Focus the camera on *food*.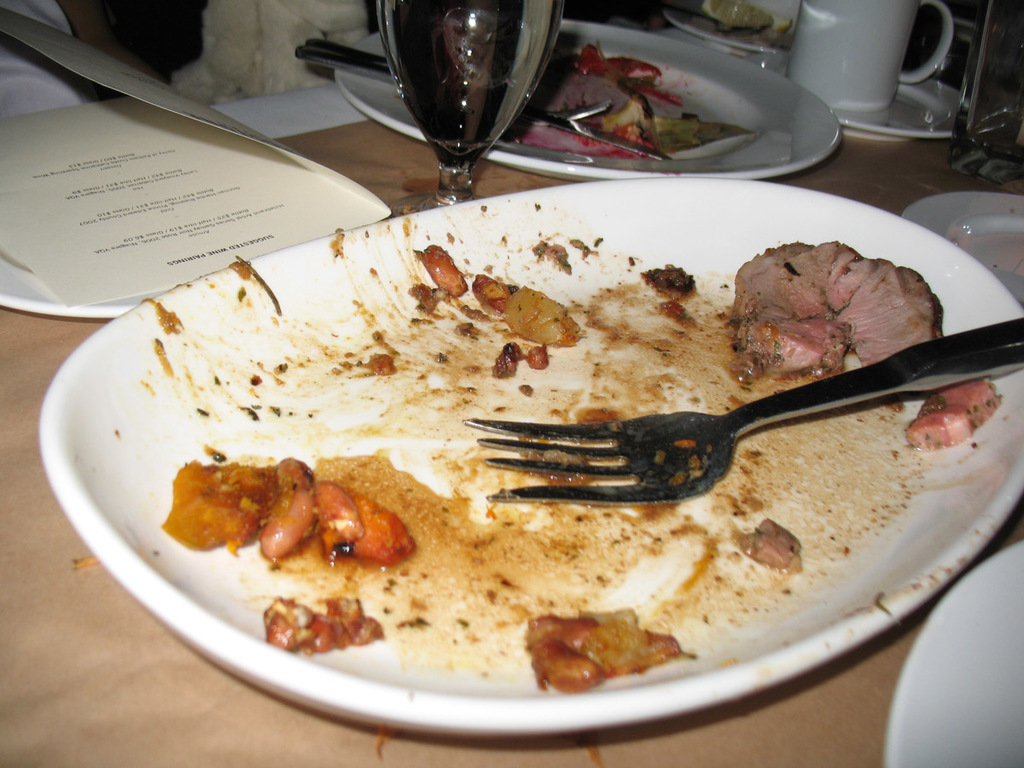
Focus region: box=[649, 262, 698, 304].
